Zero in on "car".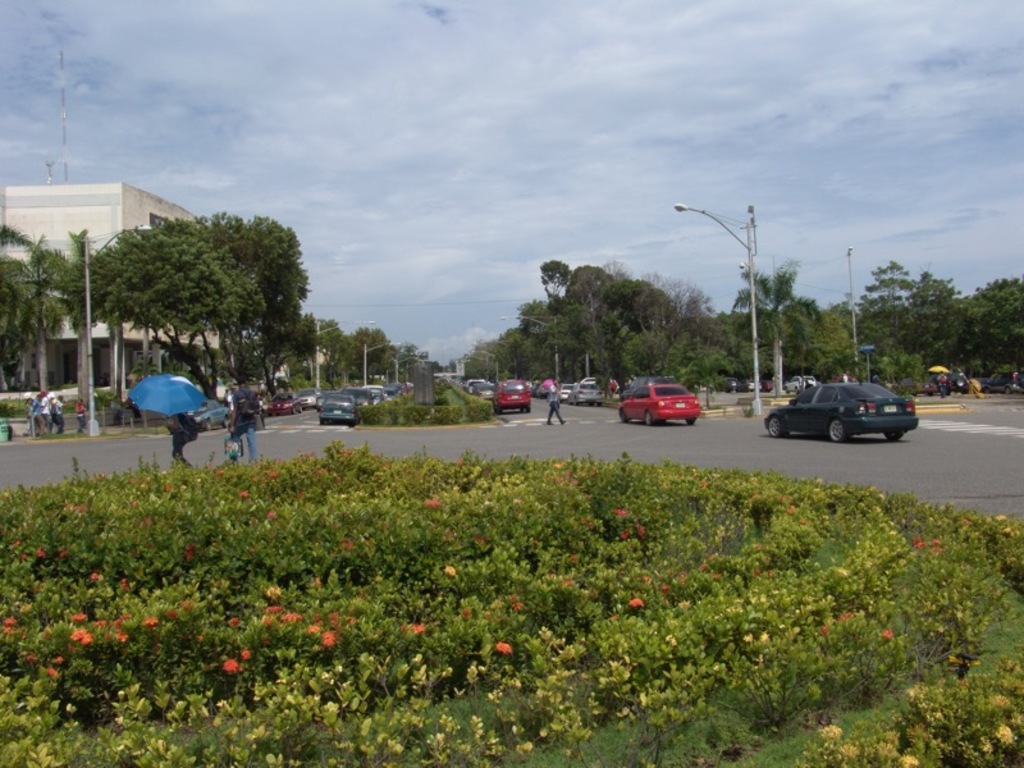
Zeroed in: 340/387/376/412.
